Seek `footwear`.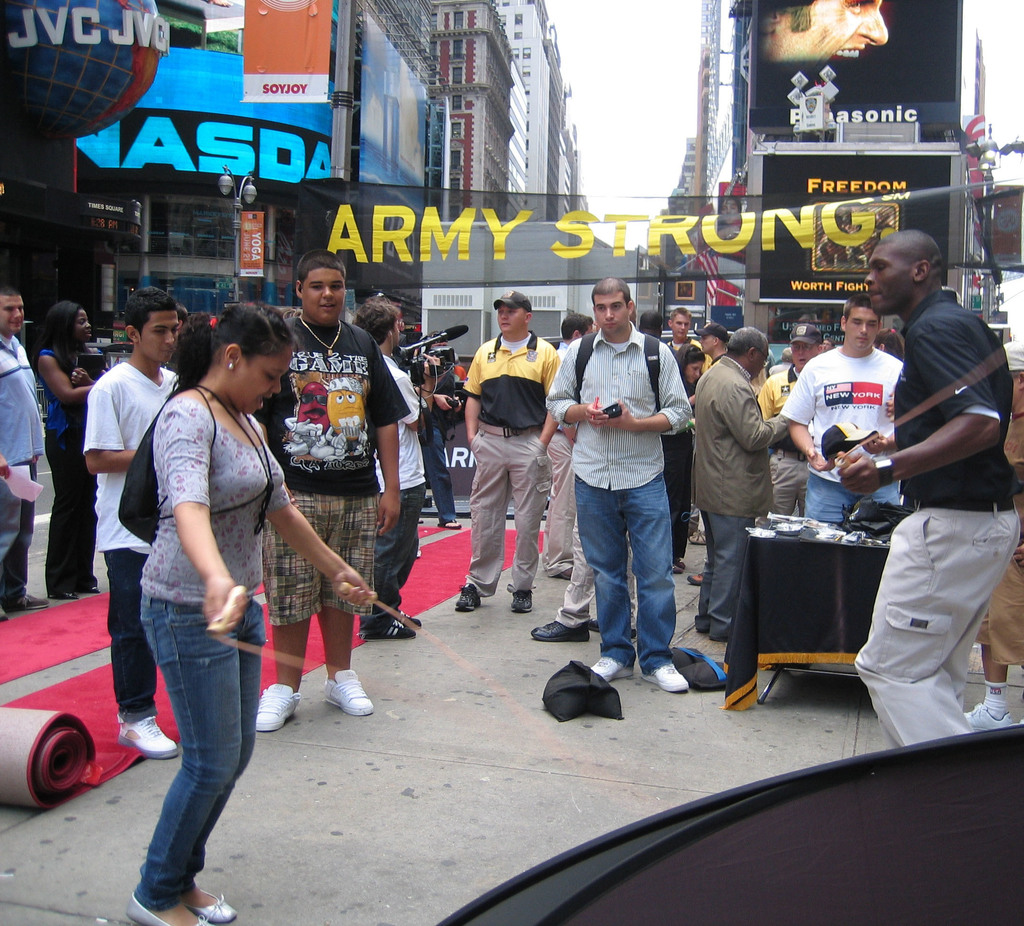
<box>959,704,1011,731</box>.
